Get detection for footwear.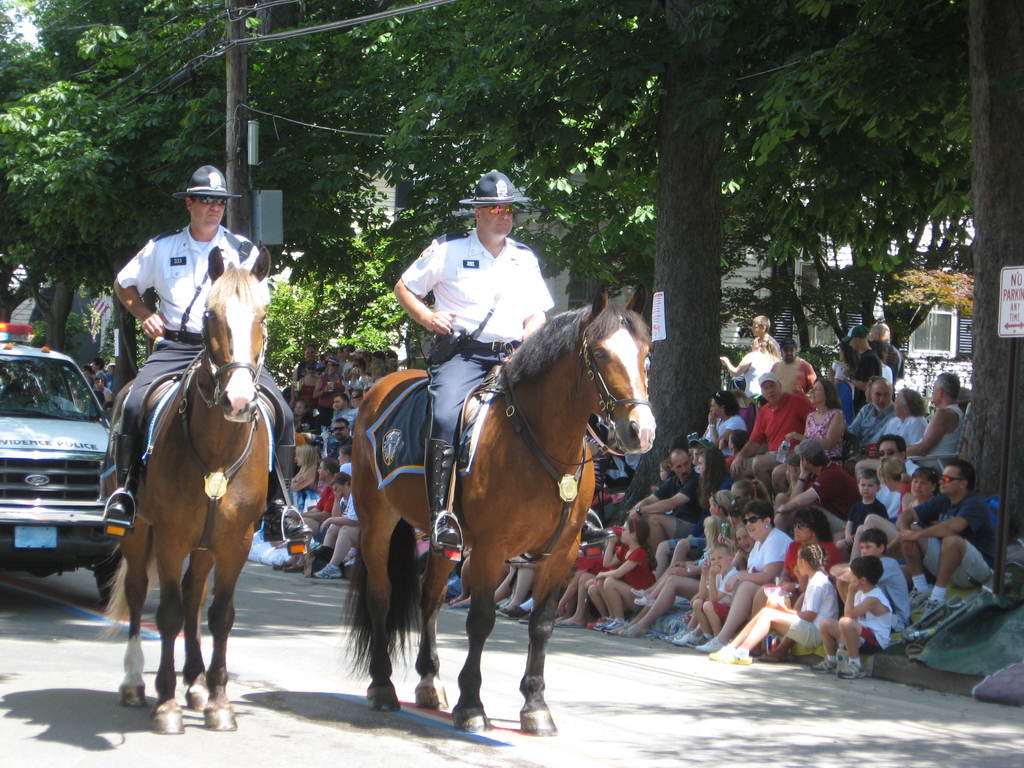
Detection: bbox=(520, 610, 528, 621).
